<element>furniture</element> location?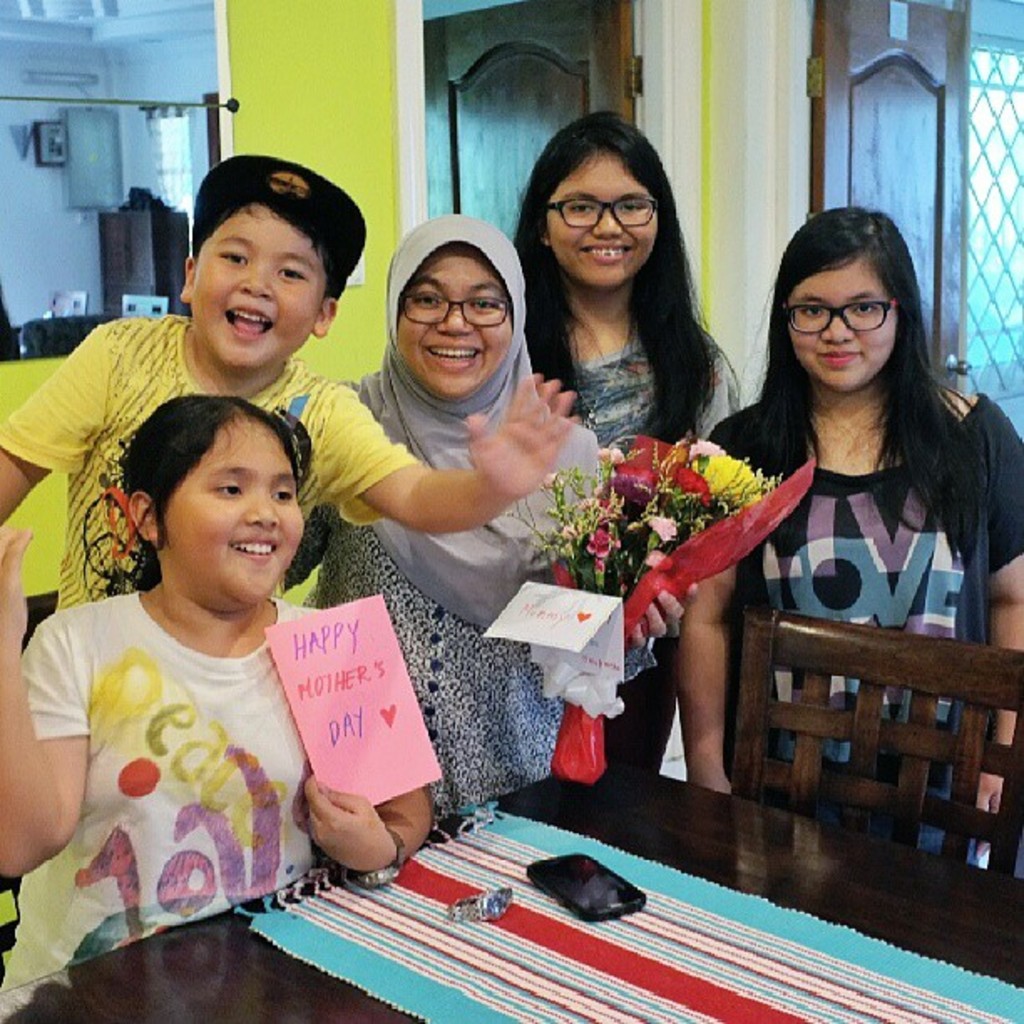
<region>0, 756, 1022, 1022</region>
